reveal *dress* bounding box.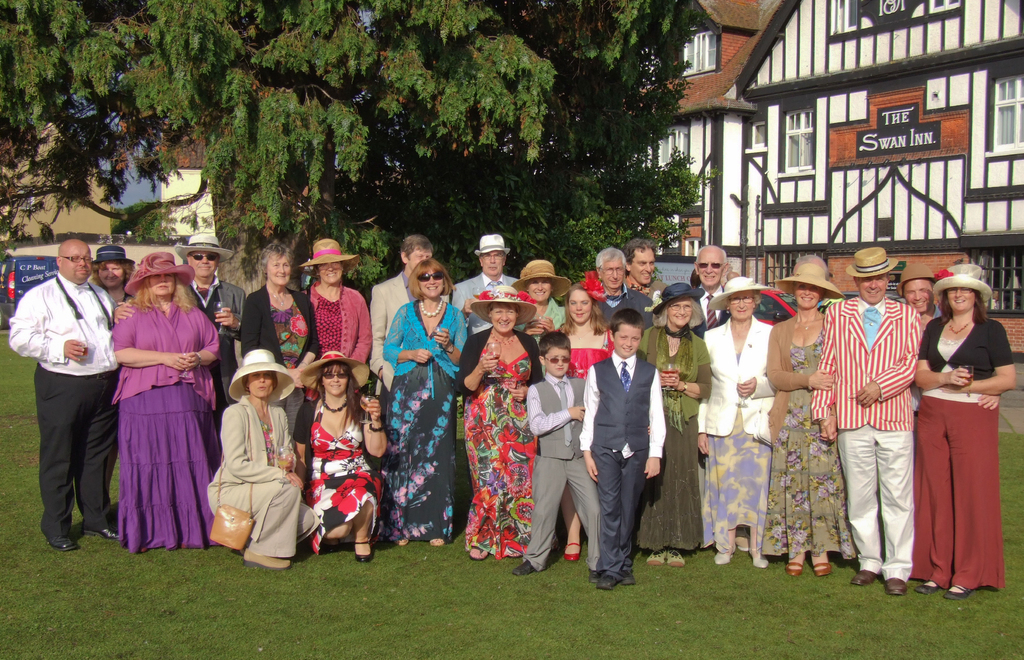
Revealed: bbox=(303, 405, 383, 554).
